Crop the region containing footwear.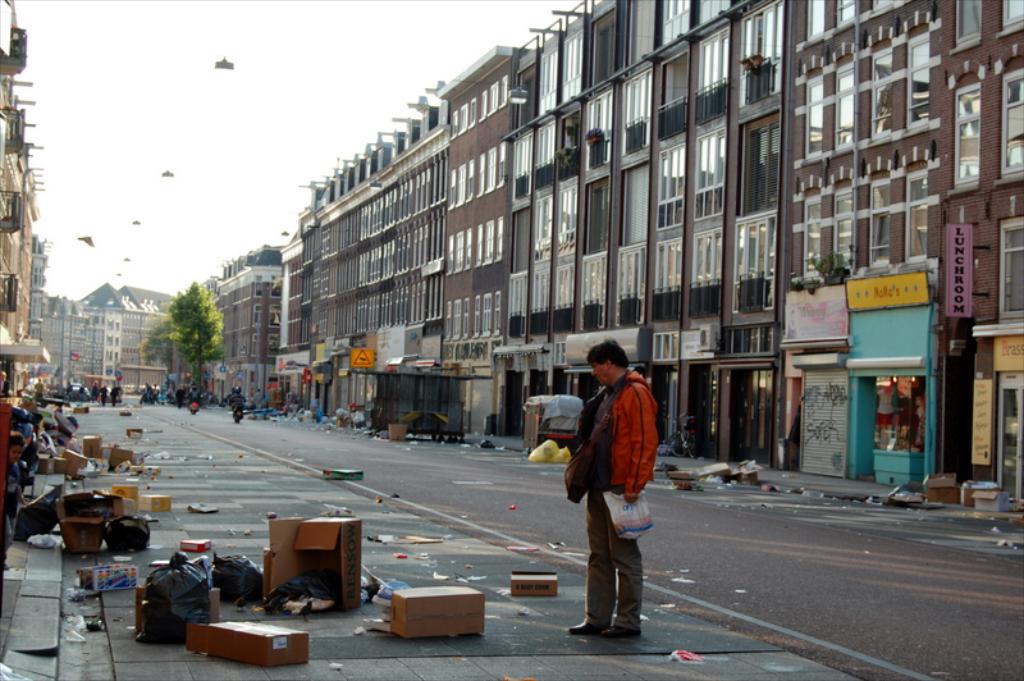
Crop region: <bbox>600, 626, 644, 641</bbox>.
